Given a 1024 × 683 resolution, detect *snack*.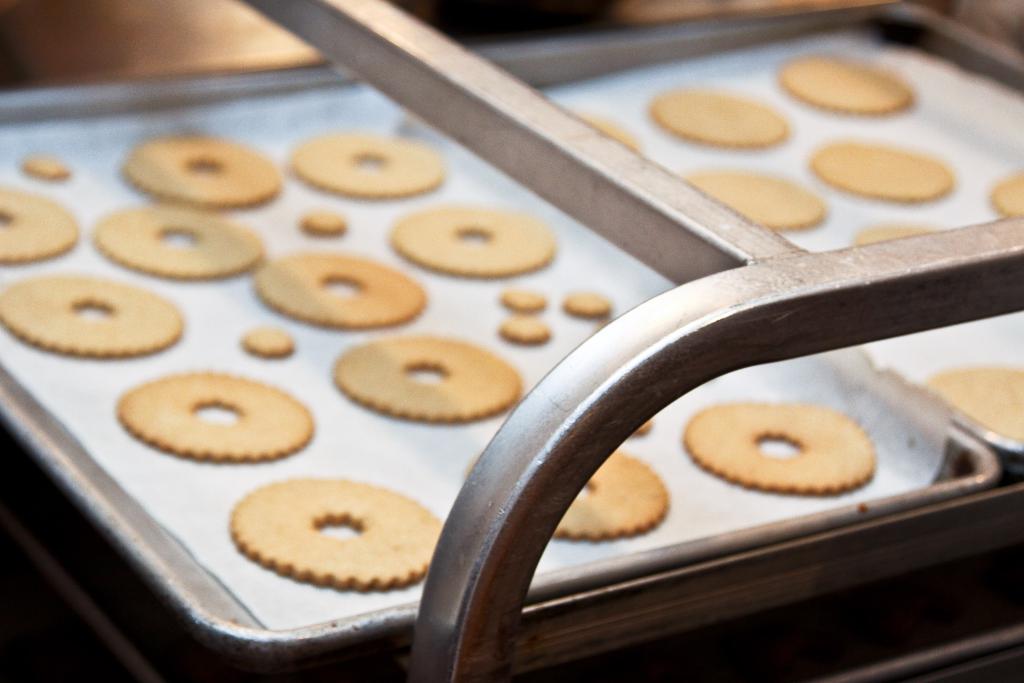
box(685, 168, 824, 229).
